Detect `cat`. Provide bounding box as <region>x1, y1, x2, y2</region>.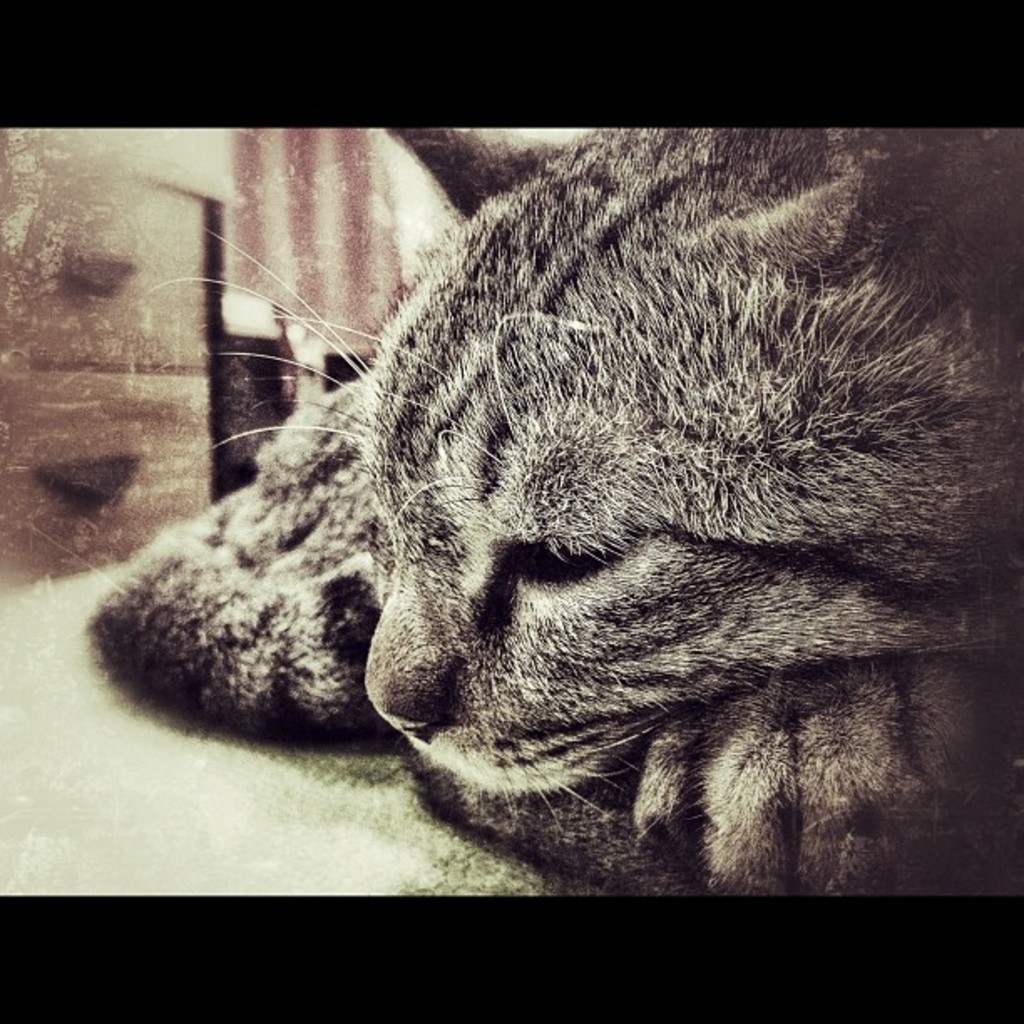
<region>70, 127, 1022, 917</region>.
